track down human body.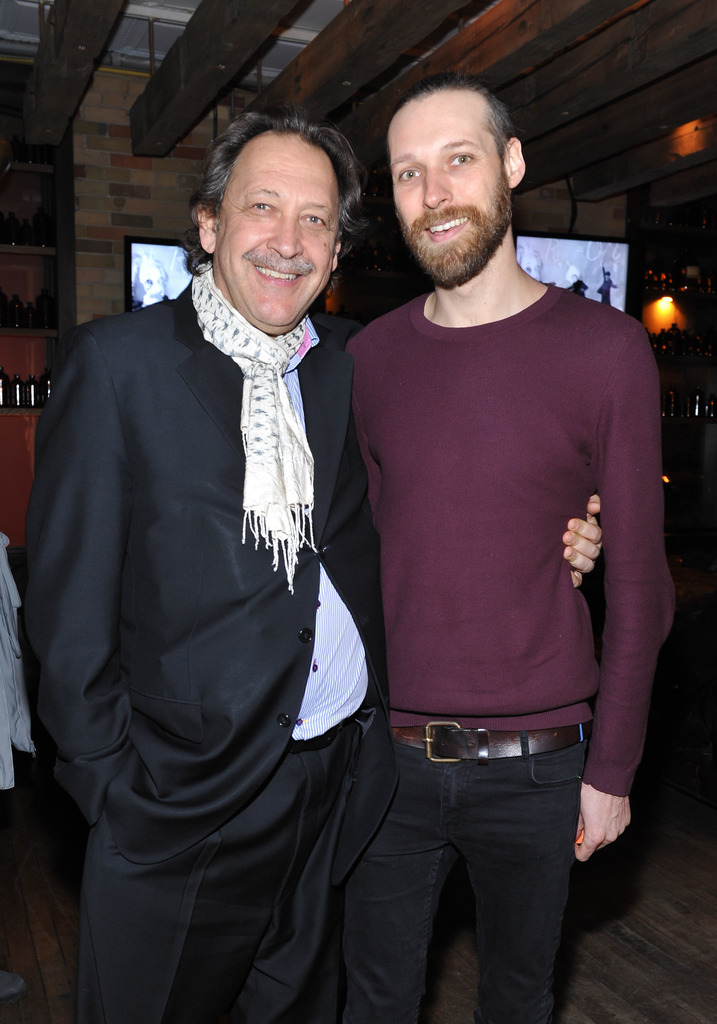
Tracked to region(20, 106, 606, 1023).
